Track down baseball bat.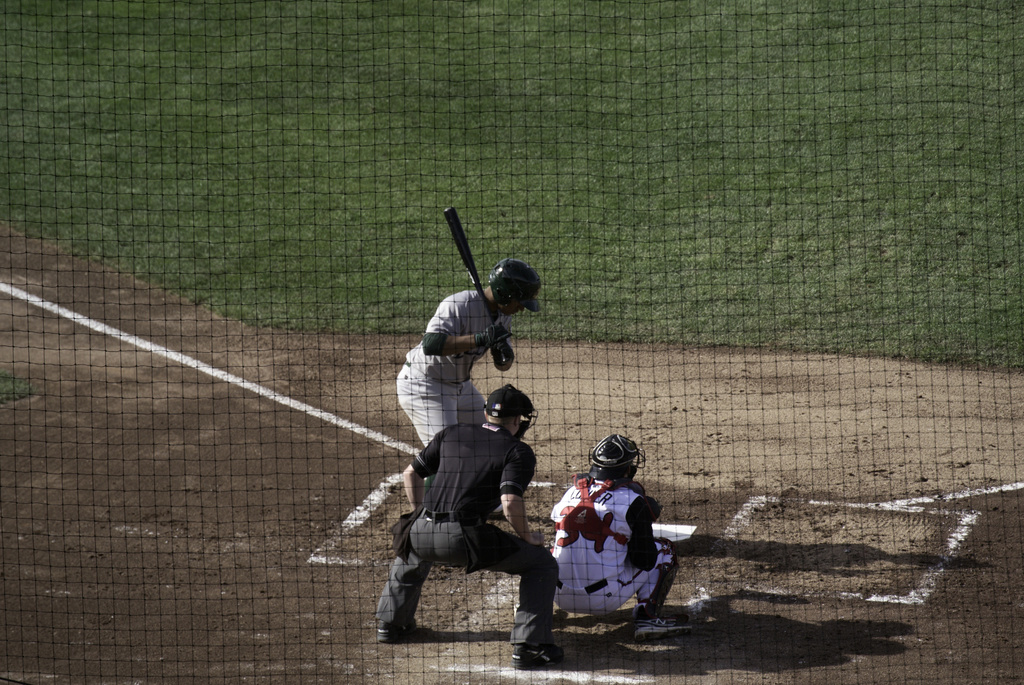
Tracked to select_region(442, 207, 497, 326).
